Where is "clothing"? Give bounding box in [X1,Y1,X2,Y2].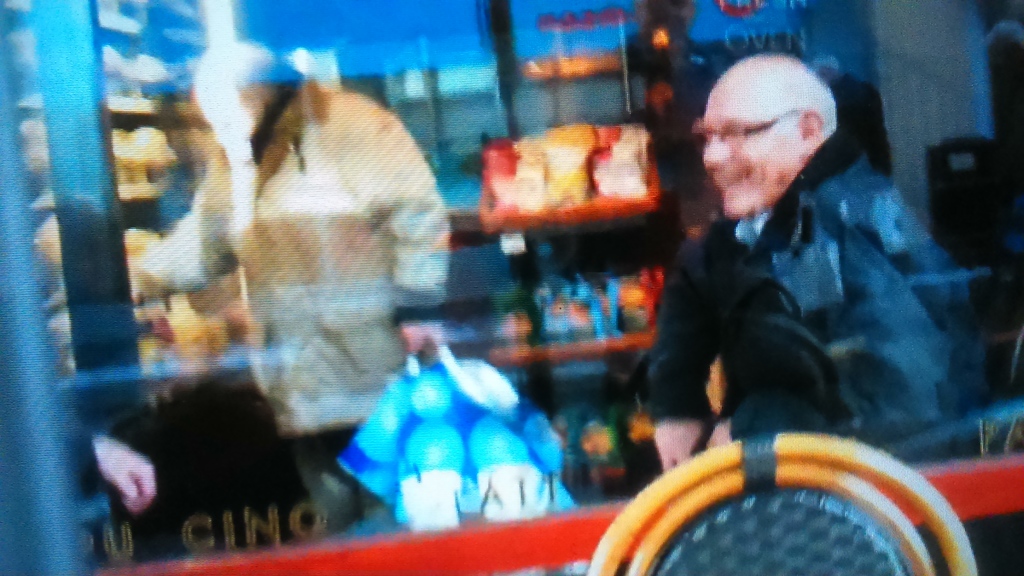
[640,129,1002,443].
